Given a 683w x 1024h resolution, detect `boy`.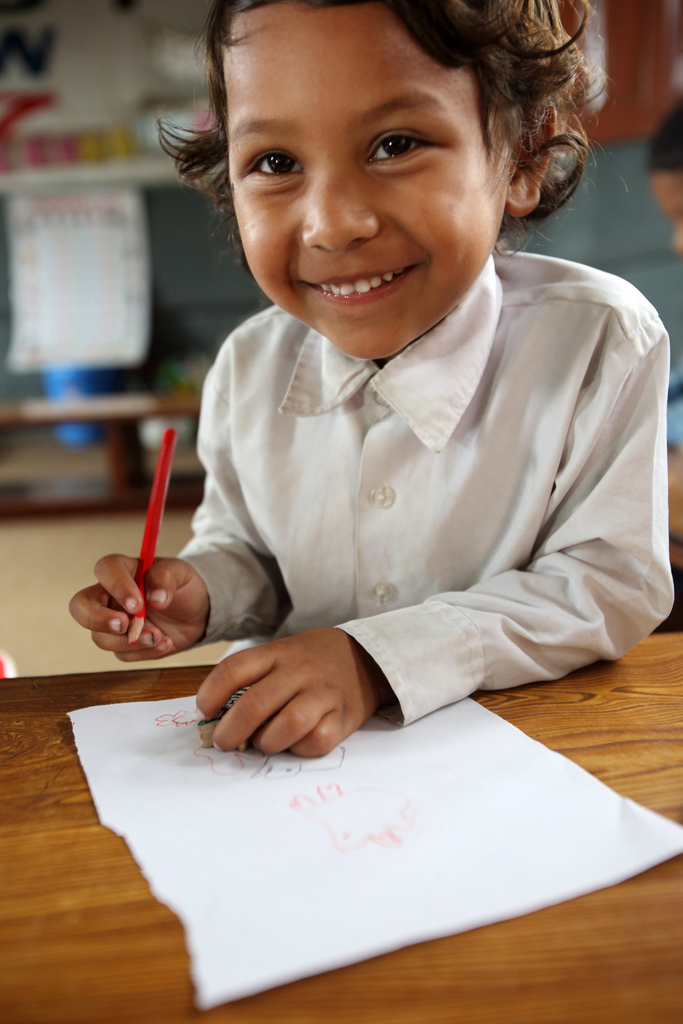
rect(145, 23, 638, 858).
